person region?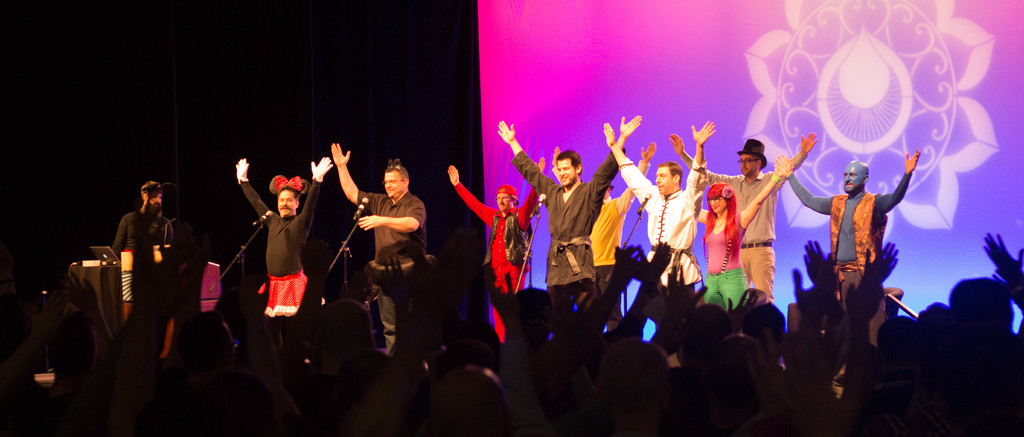
Rect(668, 132, 820, 306)
